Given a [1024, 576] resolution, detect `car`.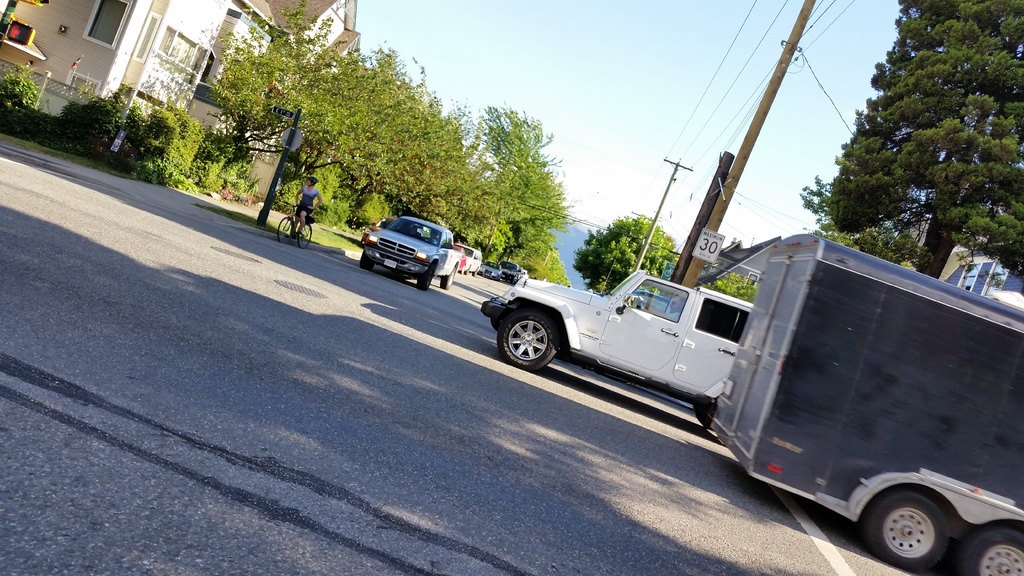
box=[461, 240, 483, 272].
